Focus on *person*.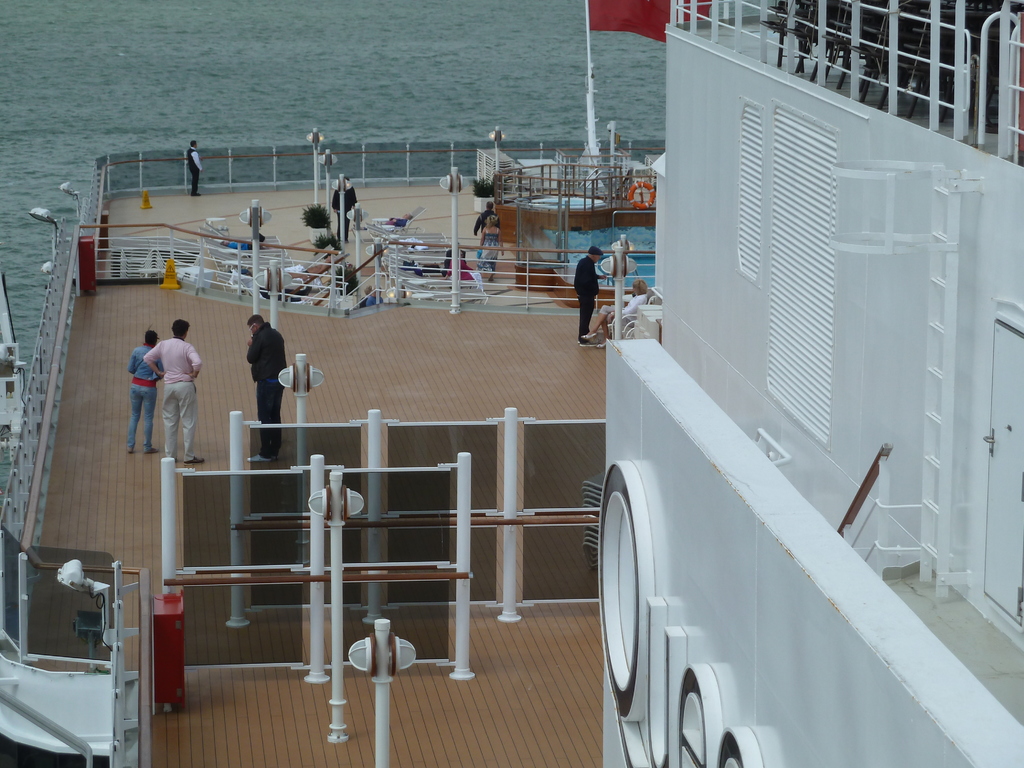
Focused at detection(367, 285, 384, 303).
